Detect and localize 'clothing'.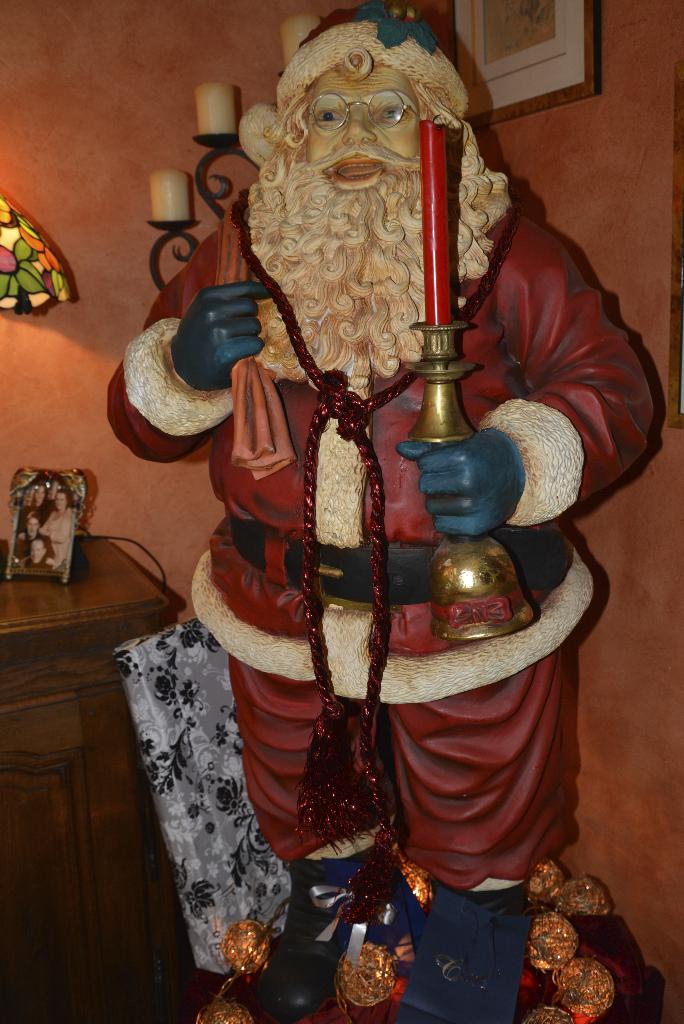
Localized at x1=156, y1=94, x2=591, y2=994.
